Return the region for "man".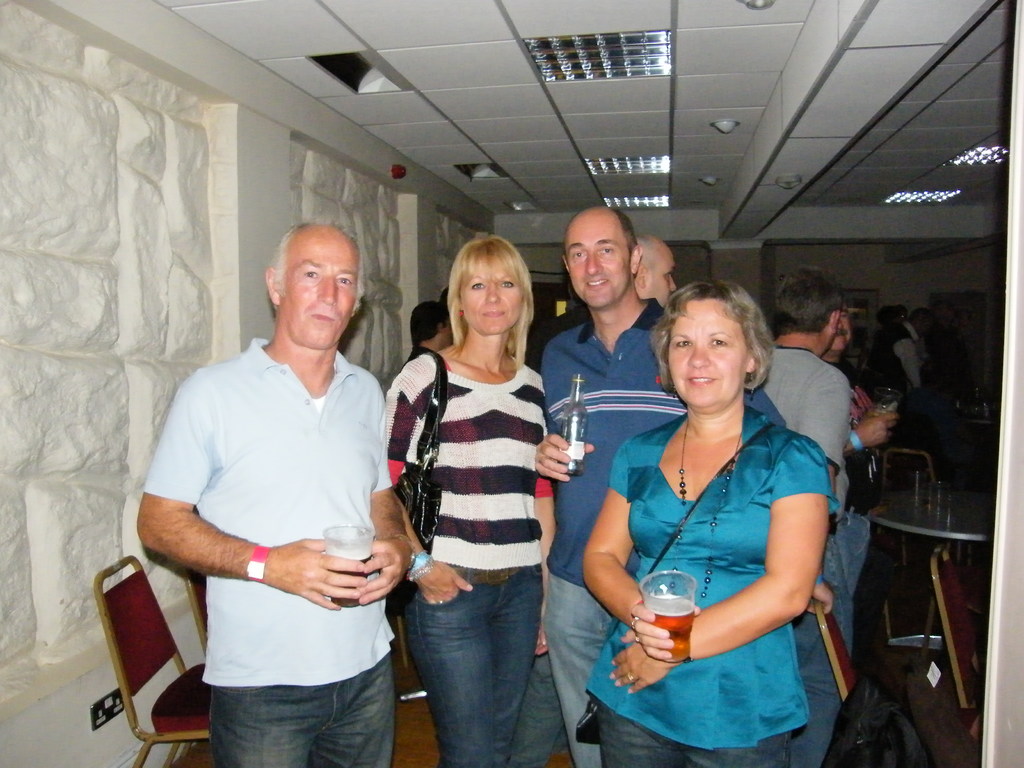
select_region(632, 234, 675, 304).
